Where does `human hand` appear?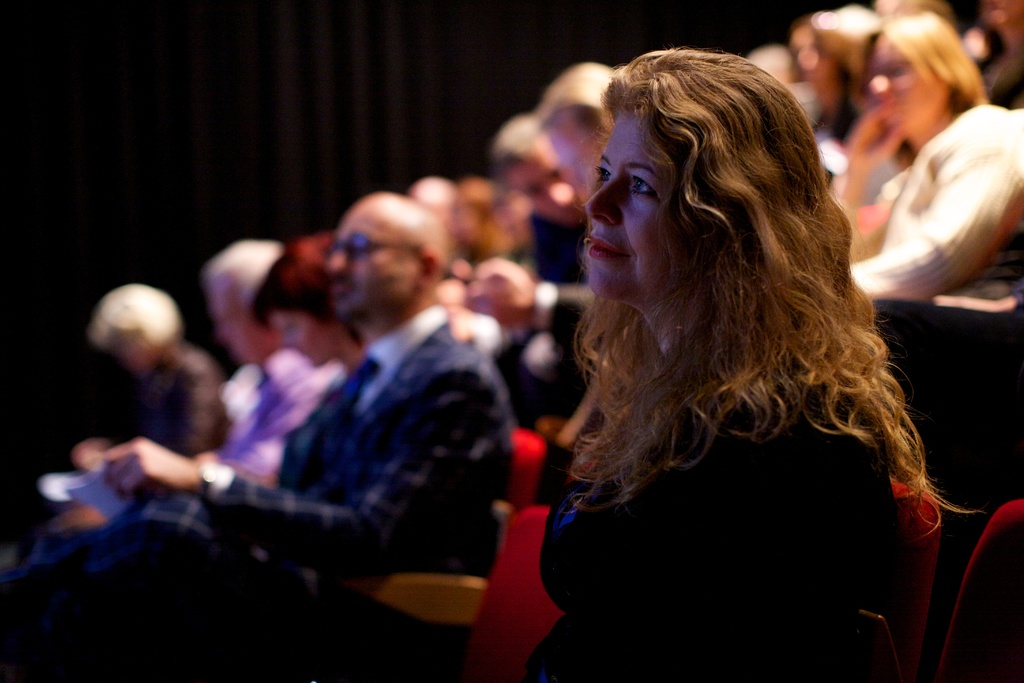
Appears at 86:447:212:511.
